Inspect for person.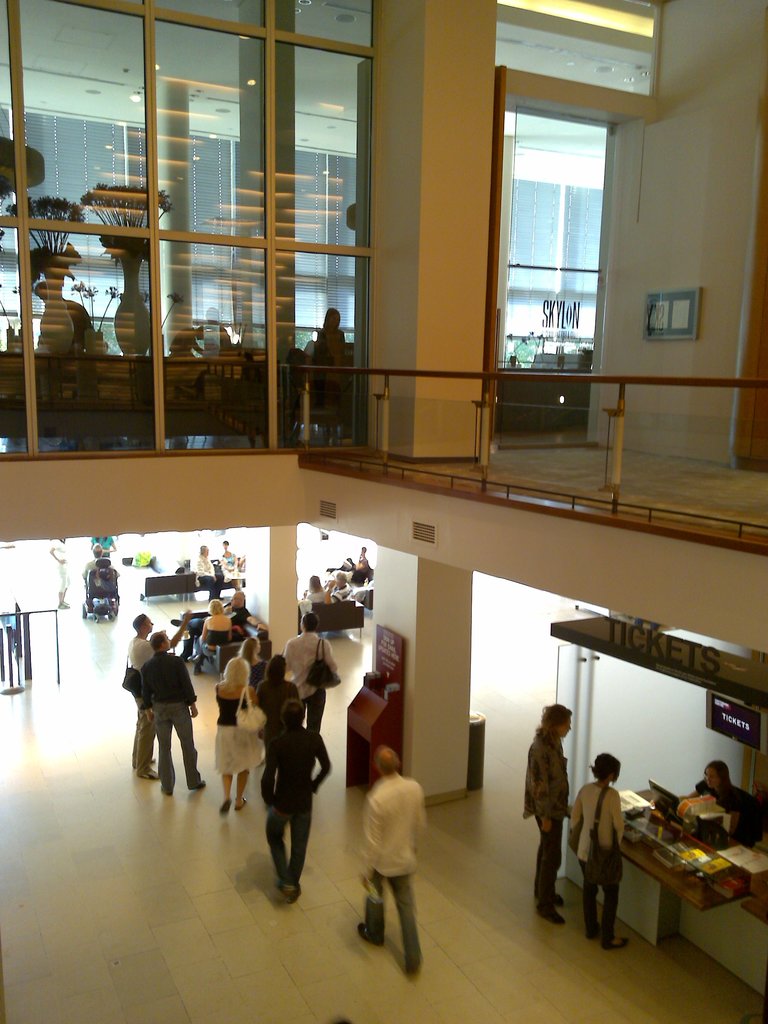
Inspection: 300,573,328,607.
